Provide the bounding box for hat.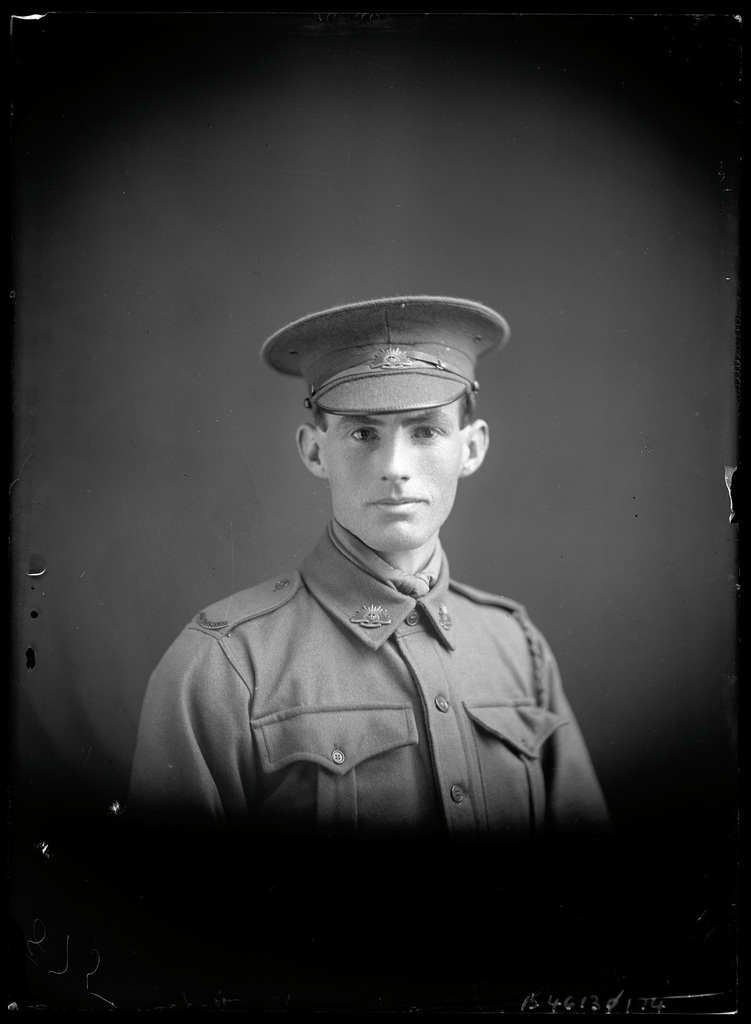
region(261, 297, 511, 415).
